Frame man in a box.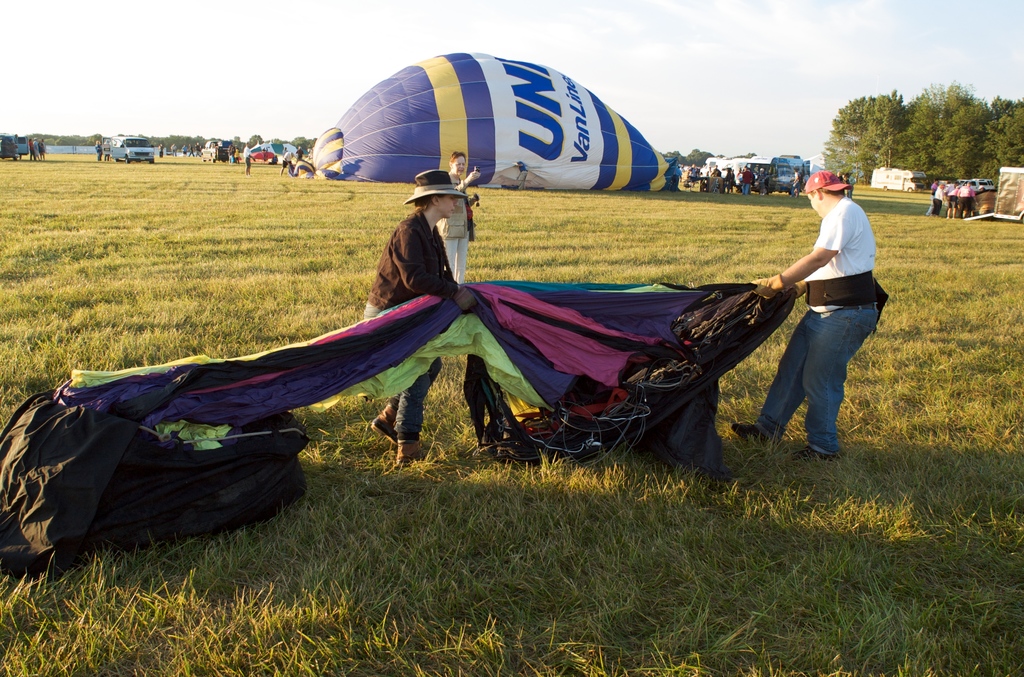
736:165:757:195.
